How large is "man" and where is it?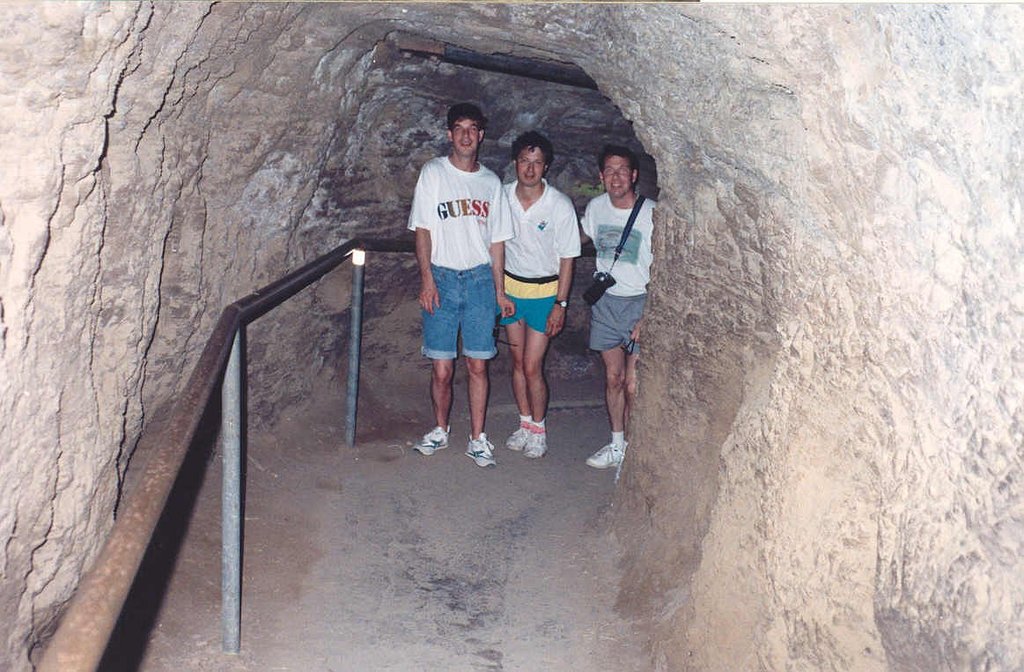
Bounding box: left=409, top=107, right=513, bottom=483.
